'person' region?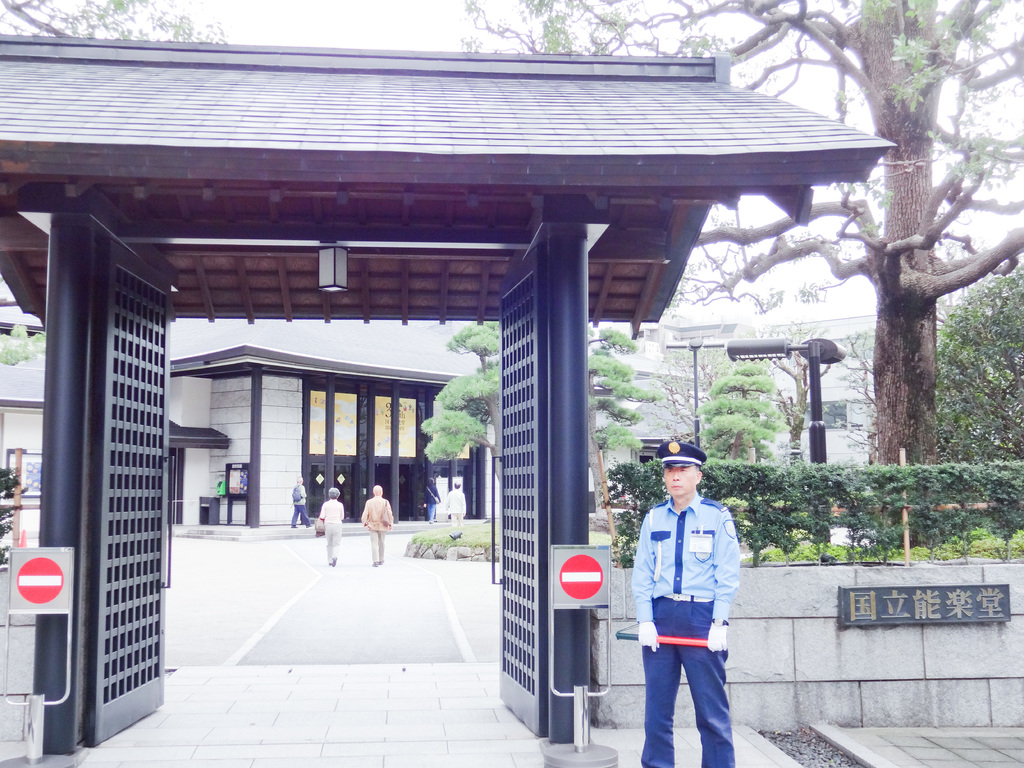
crop(630, 438, 742, 767)
